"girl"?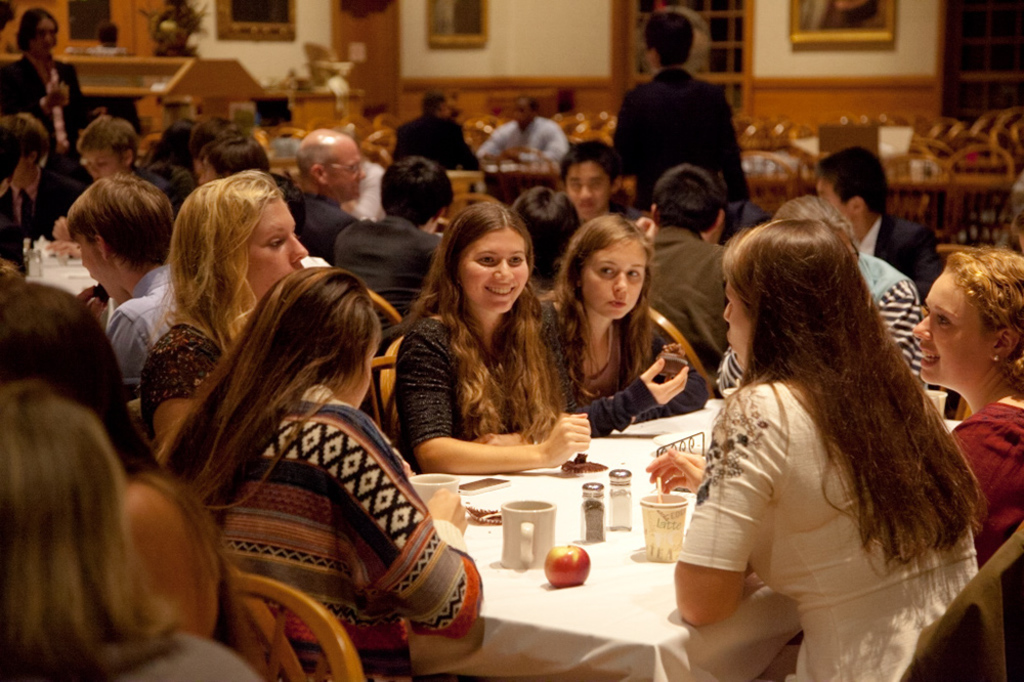
[670,217,988,681]
